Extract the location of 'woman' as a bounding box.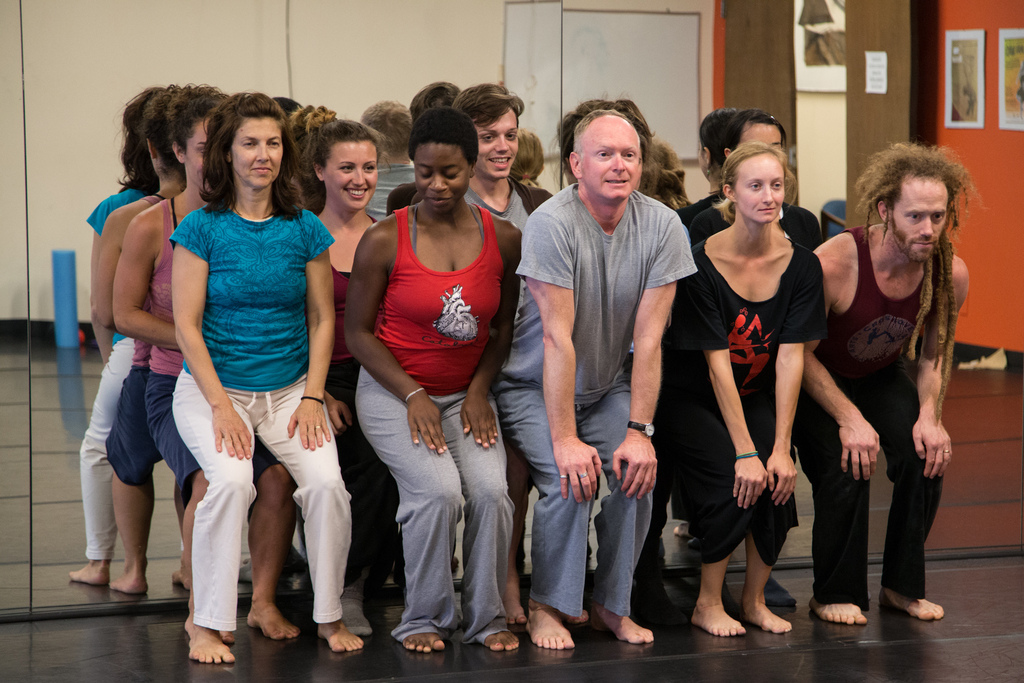
(x1=692, y1=110, x2=824, y2=252).
